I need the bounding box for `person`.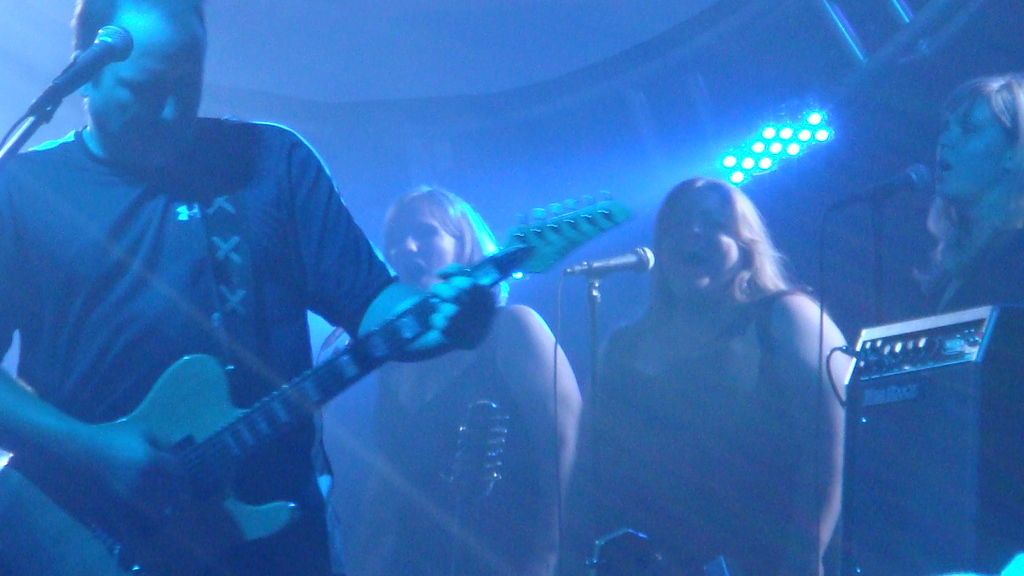
Here it is: box=[917, 73, 1023, 575].
